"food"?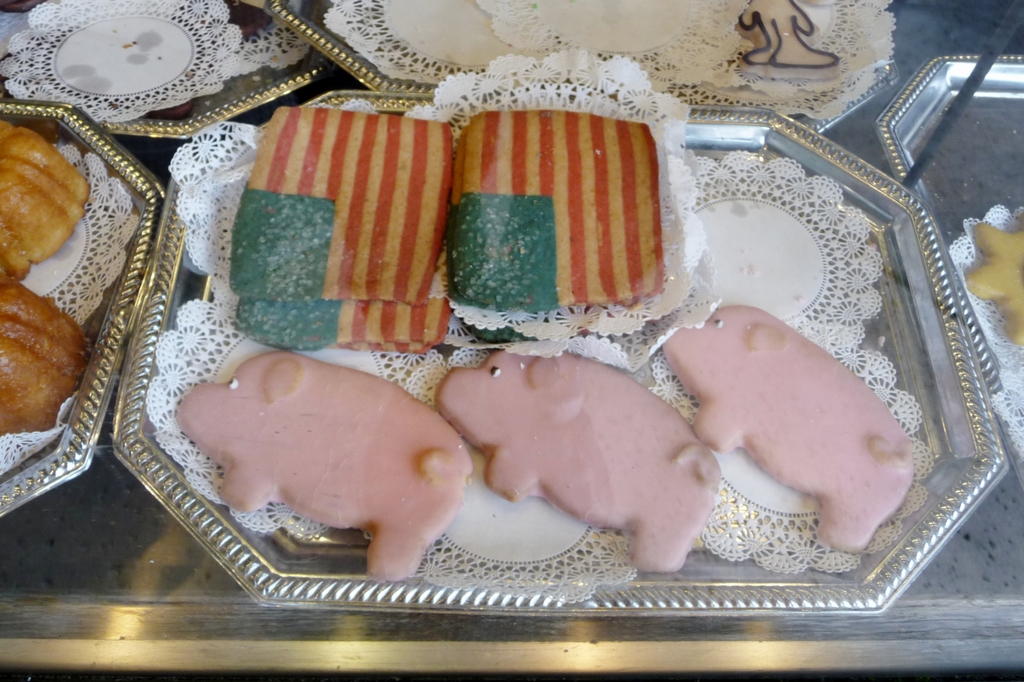
[left=443, top=110, right=674, bottom=307]
